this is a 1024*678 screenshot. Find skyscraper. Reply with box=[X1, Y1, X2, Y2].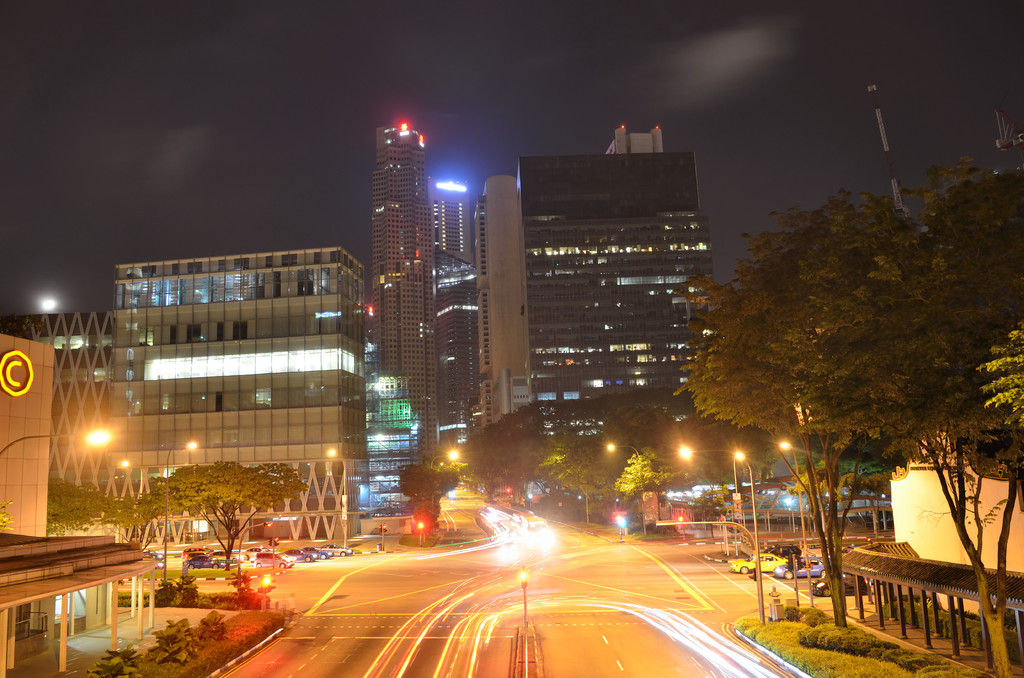
box=[502, 145, 735, 446].
